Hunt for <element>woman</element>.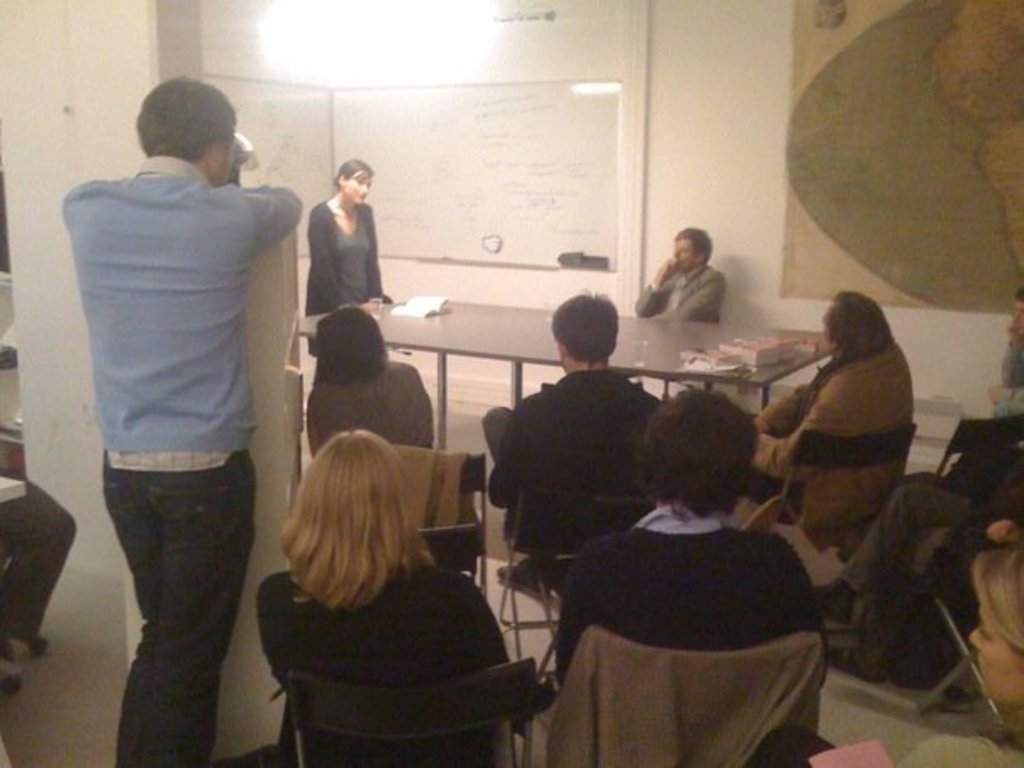
Hunted down at pyautogui.locateOnScreen(234, 412, 544, 767).
